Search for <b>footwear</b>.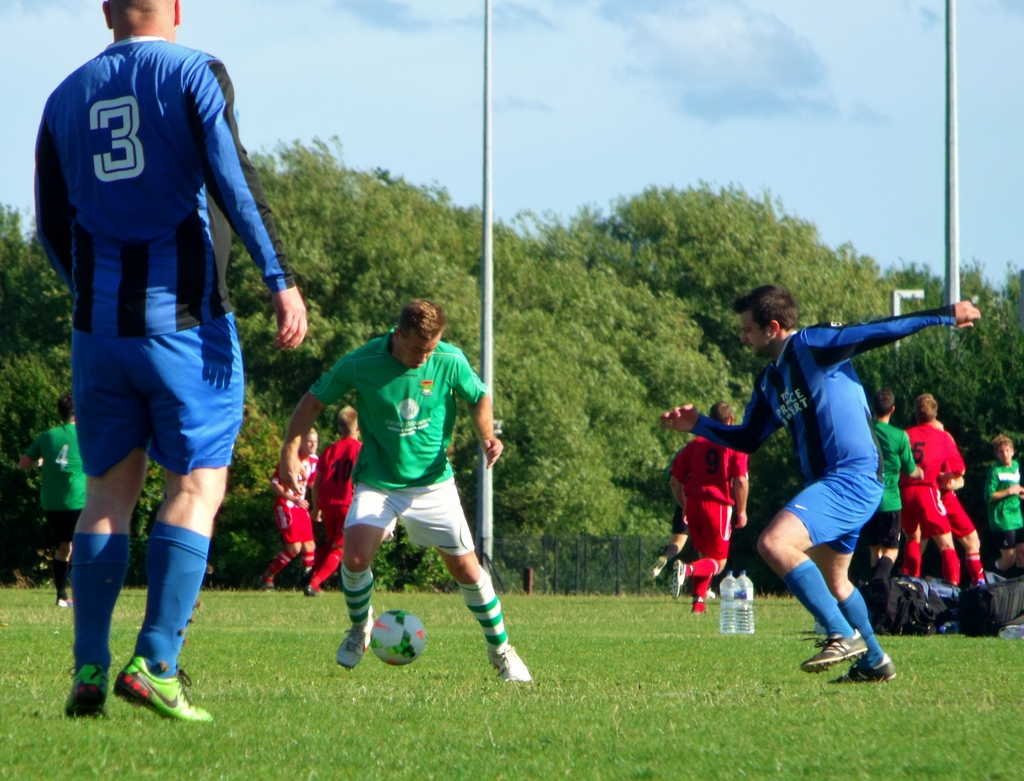
Found at x1=258 y1=575 x2=276 y2=591.
